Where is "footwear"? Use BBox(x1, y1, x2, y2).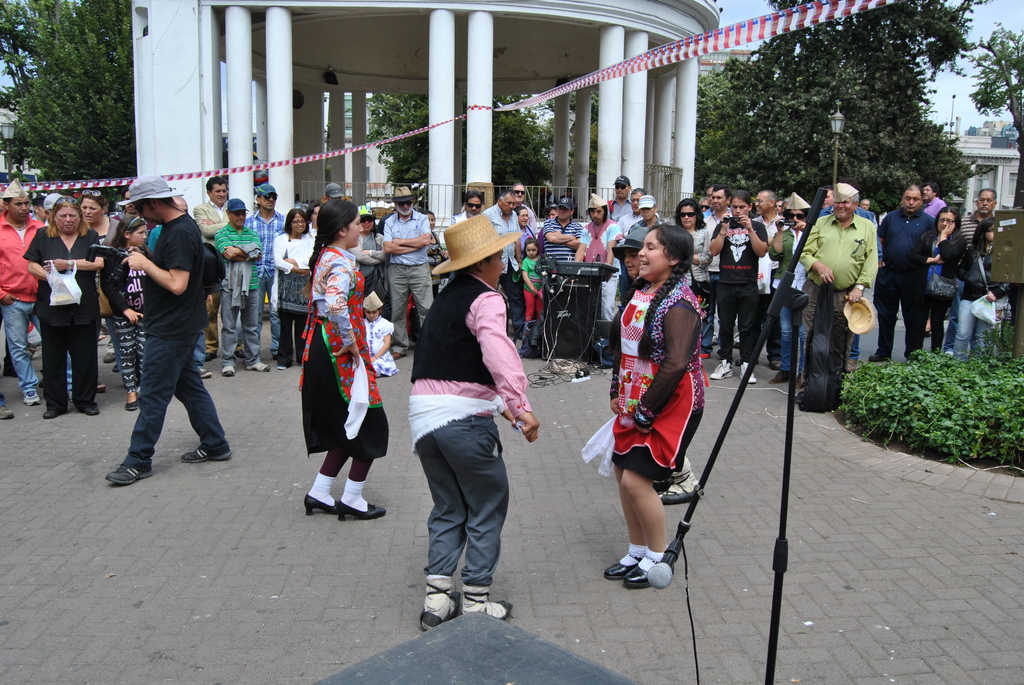
BBox(248, 359, 276, 372).
